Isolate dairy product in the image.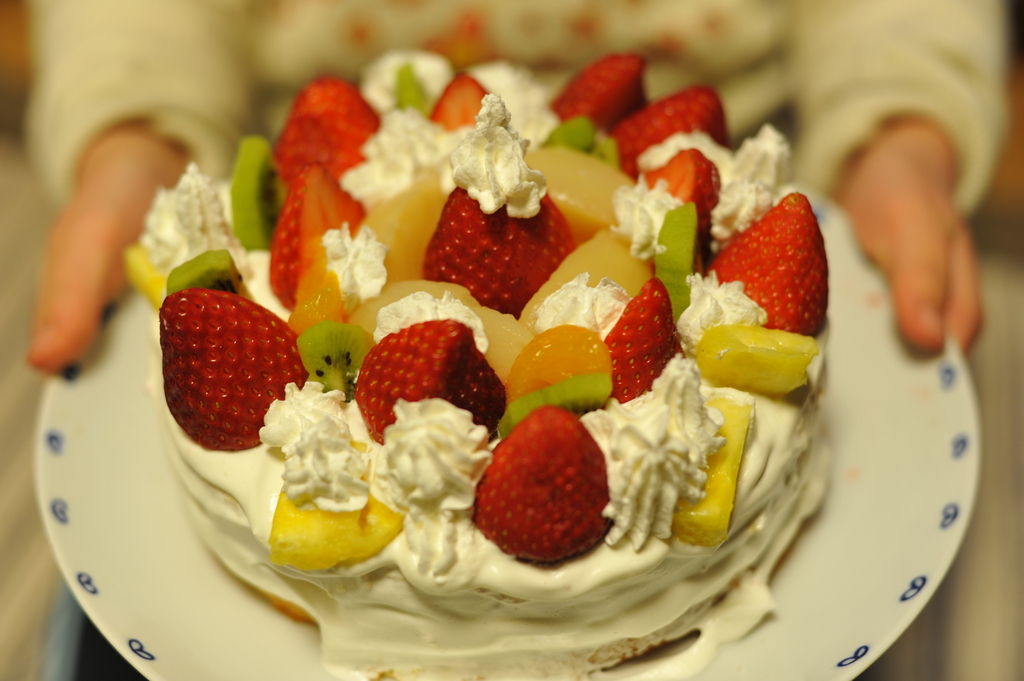
Isolated region: [445, 87, 546, 221].
